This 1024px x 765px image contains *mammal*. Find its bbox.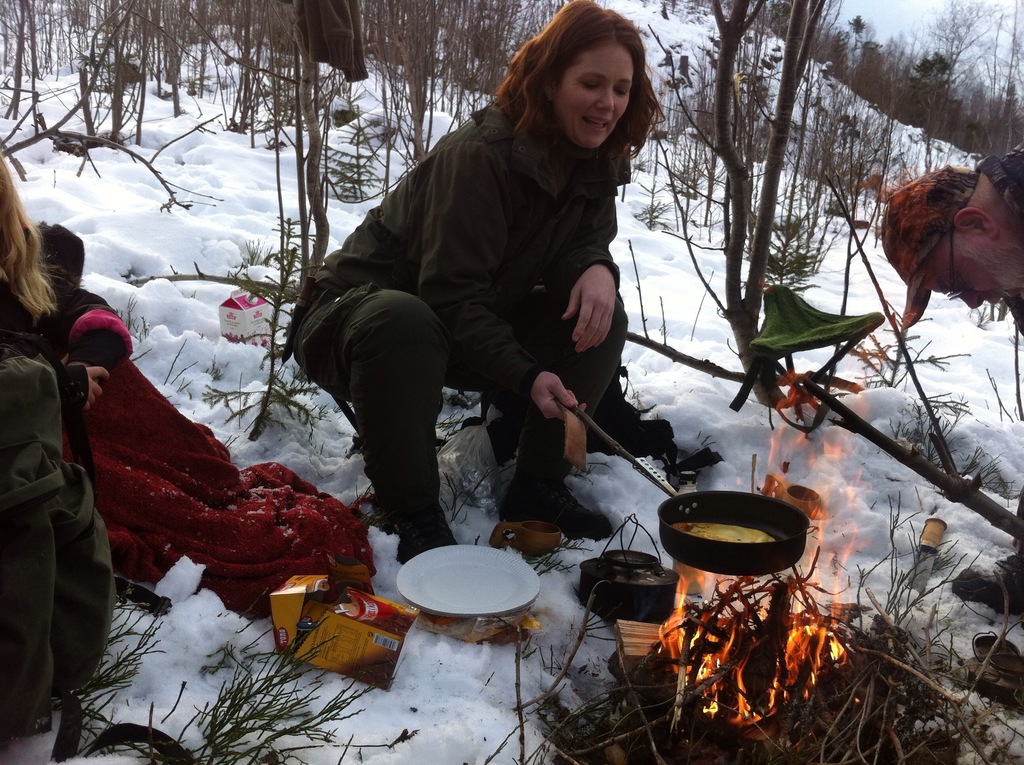
283/0/670/558.
